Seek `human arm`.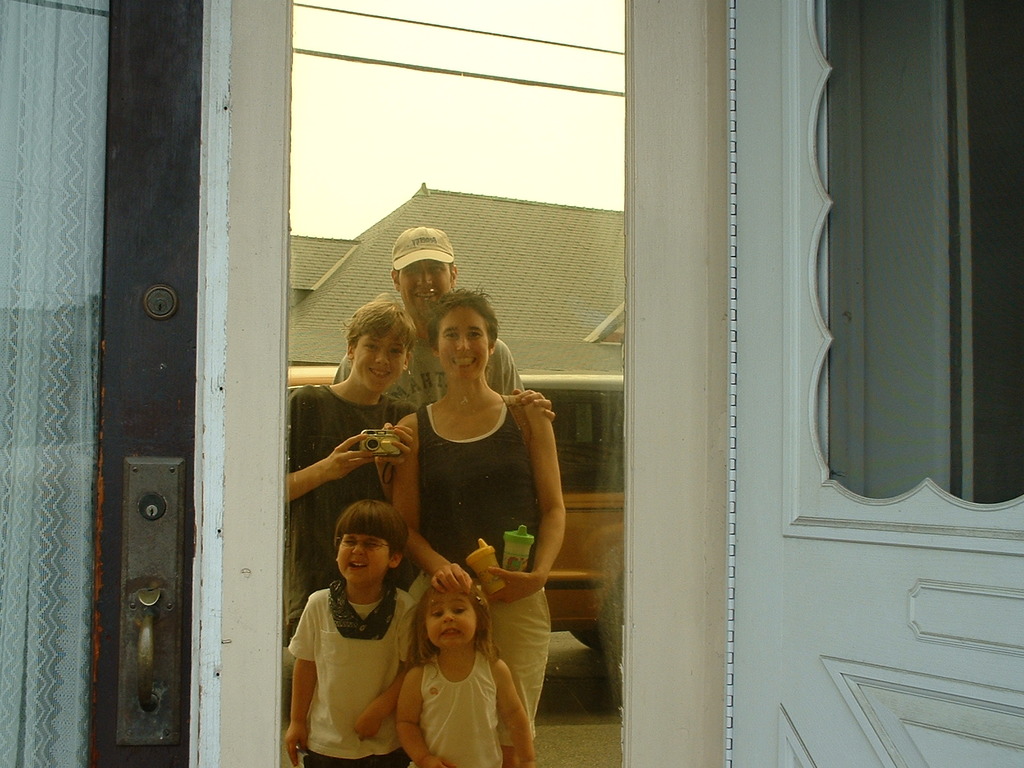
rect(277, 590, 323, 767).
